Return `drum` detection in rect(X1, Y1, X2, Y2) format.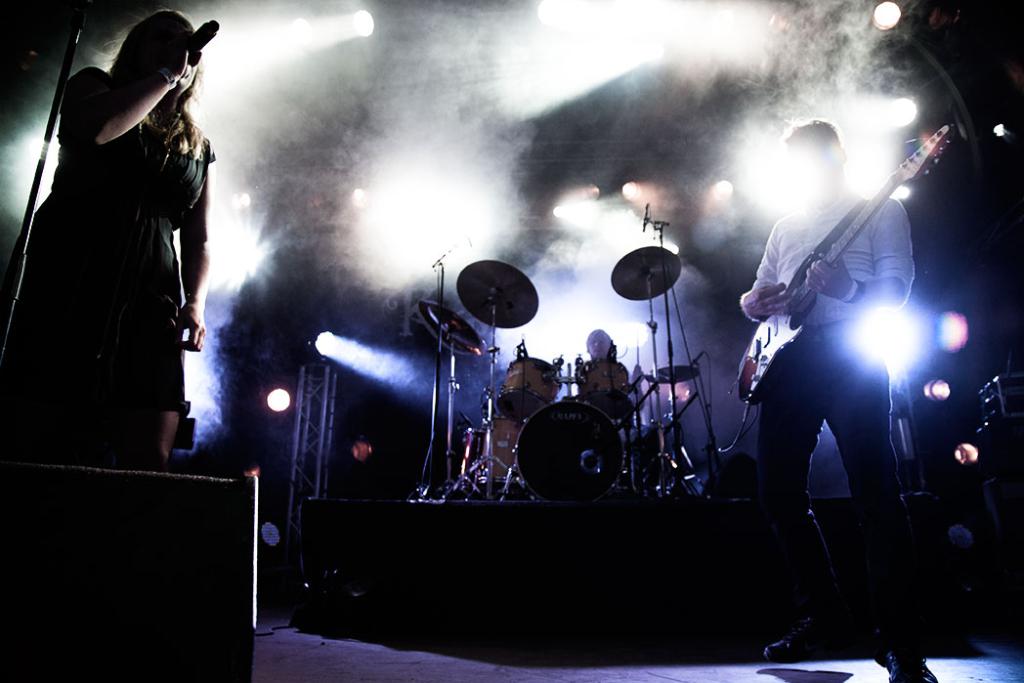
rect(480, 418, 523, 484).
